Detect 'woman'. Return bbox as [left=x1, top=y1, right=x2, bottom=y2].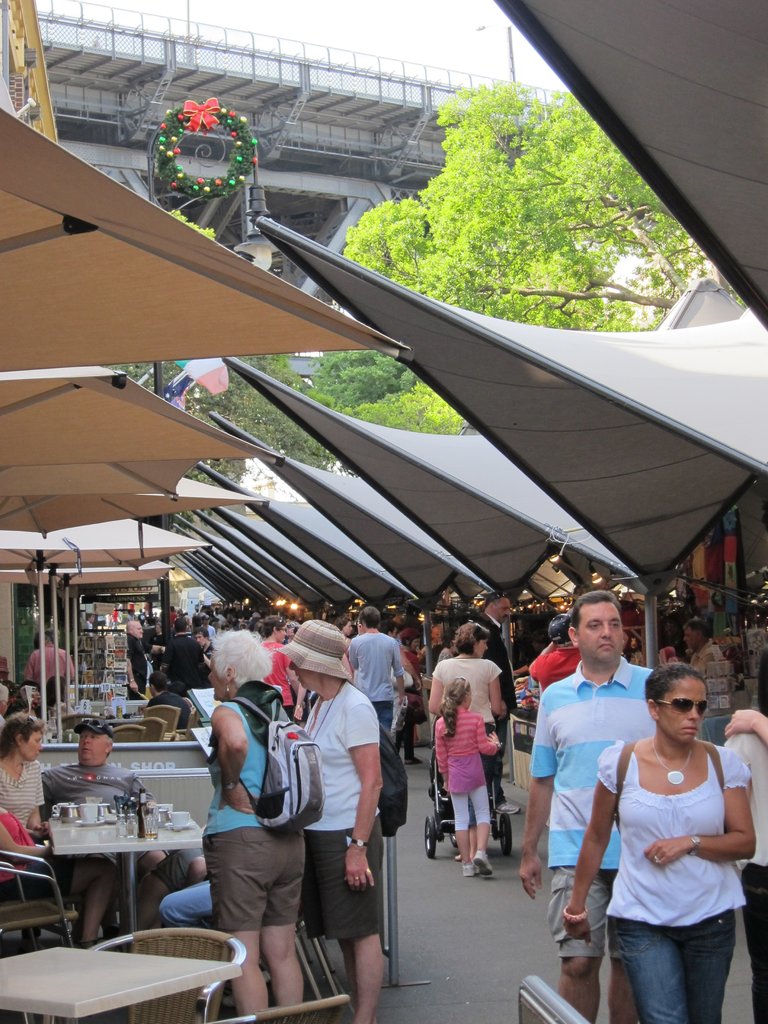
[left=202, top=630, right=305, bottom=1014].
